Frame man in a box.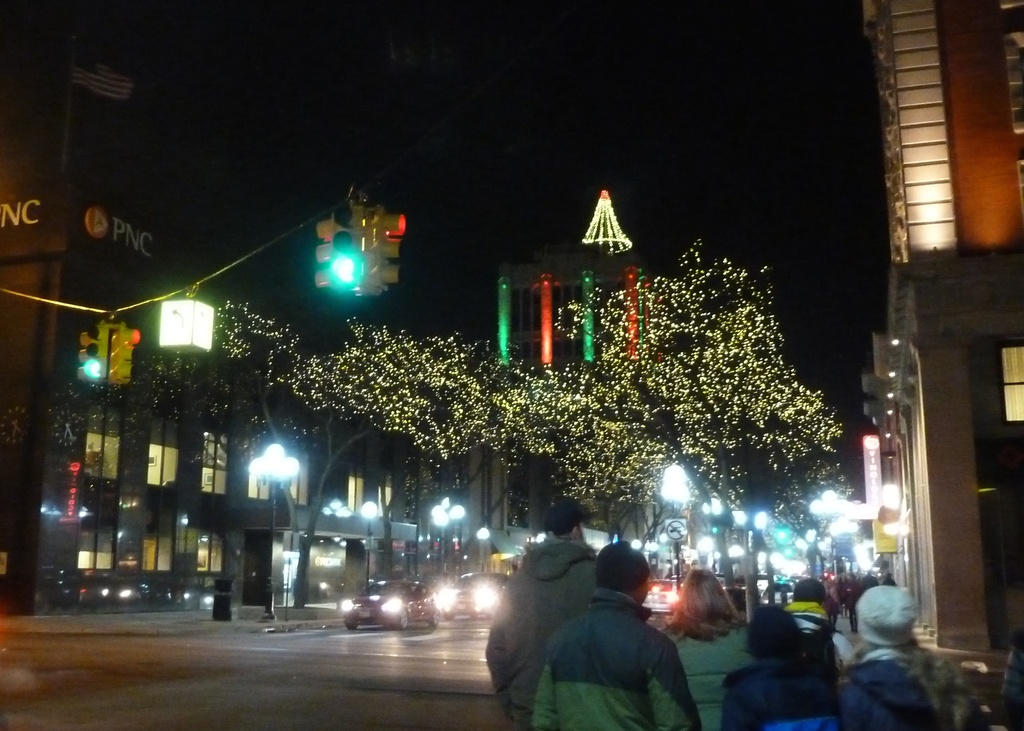
{"x1": 856, "y1": 586, "x2": 981, "y2": 730}.
